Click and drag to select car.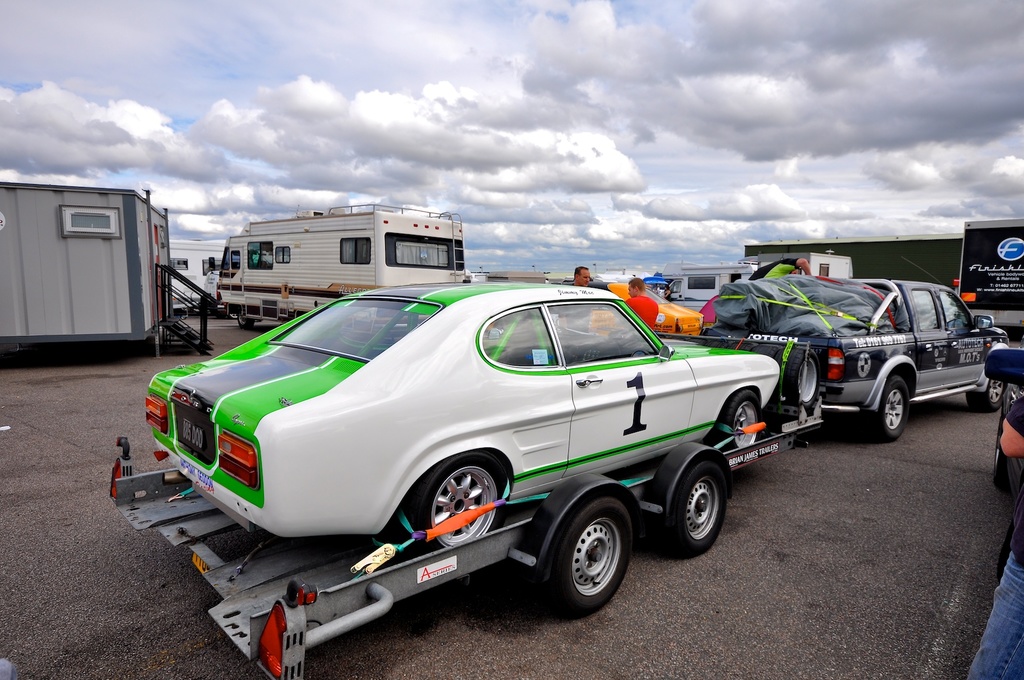
Selection: <box>146,279,784,555</box>.
